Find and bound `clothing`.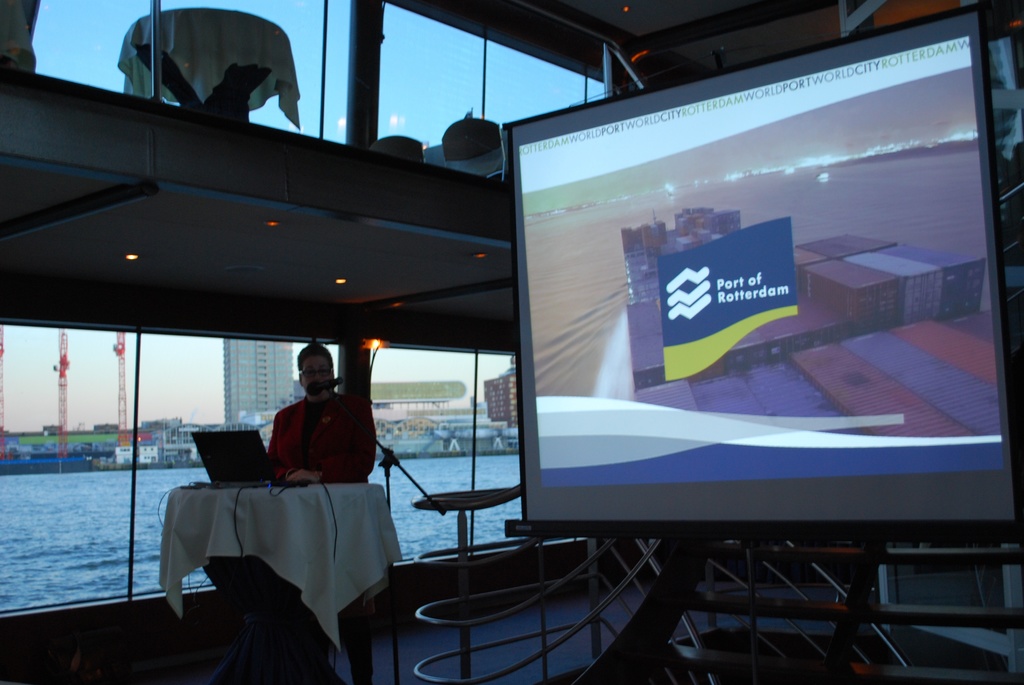
Bound: <region>247, 377, 373, 506</region>.
